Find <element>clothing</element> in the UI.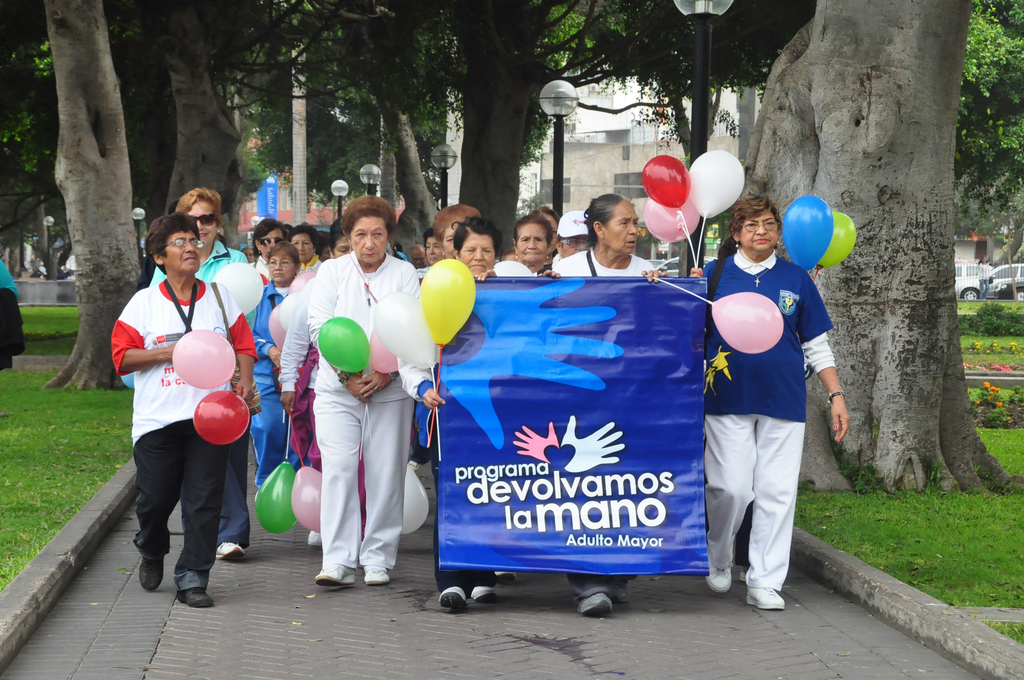
UI element at Rect(305, 248, 419, 571).
